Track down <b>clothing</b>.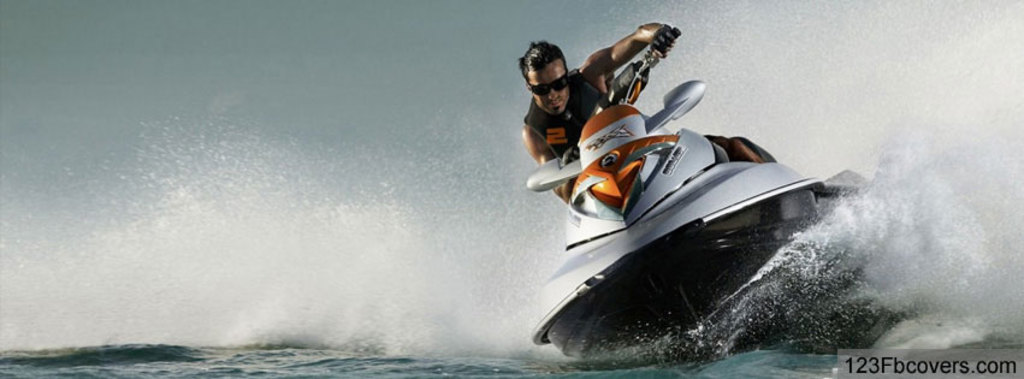
Tracked to (x1=517, y1=70, x2=598, y2=159).
